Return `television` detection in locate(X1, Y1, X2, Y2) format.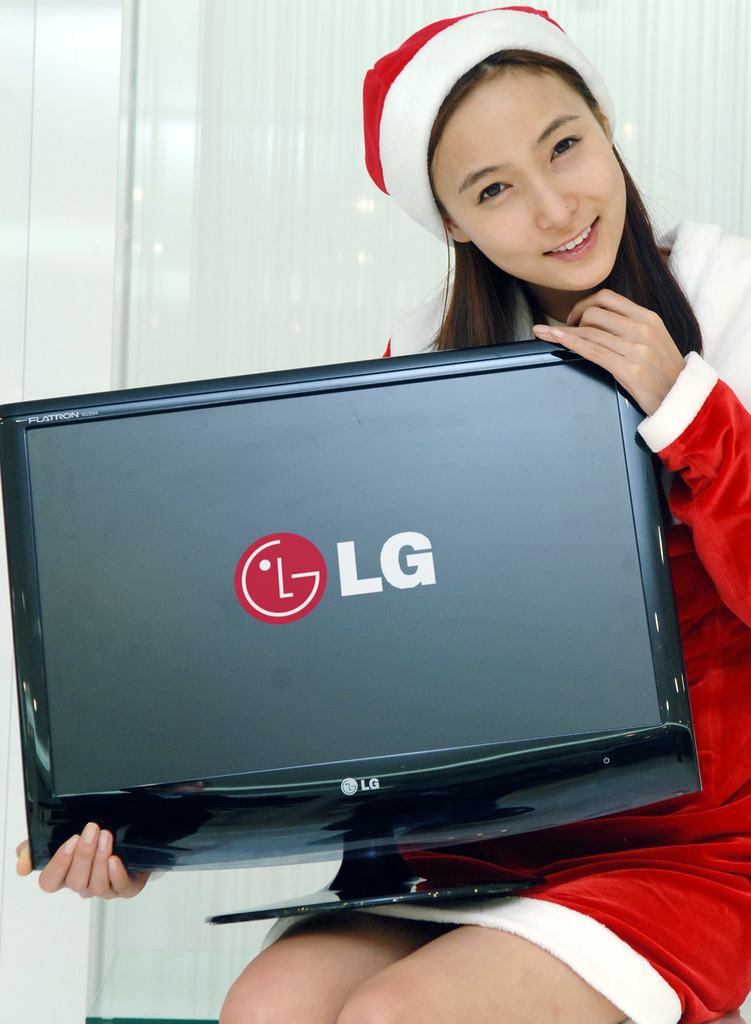
locate(0, 342, 703, 927).
